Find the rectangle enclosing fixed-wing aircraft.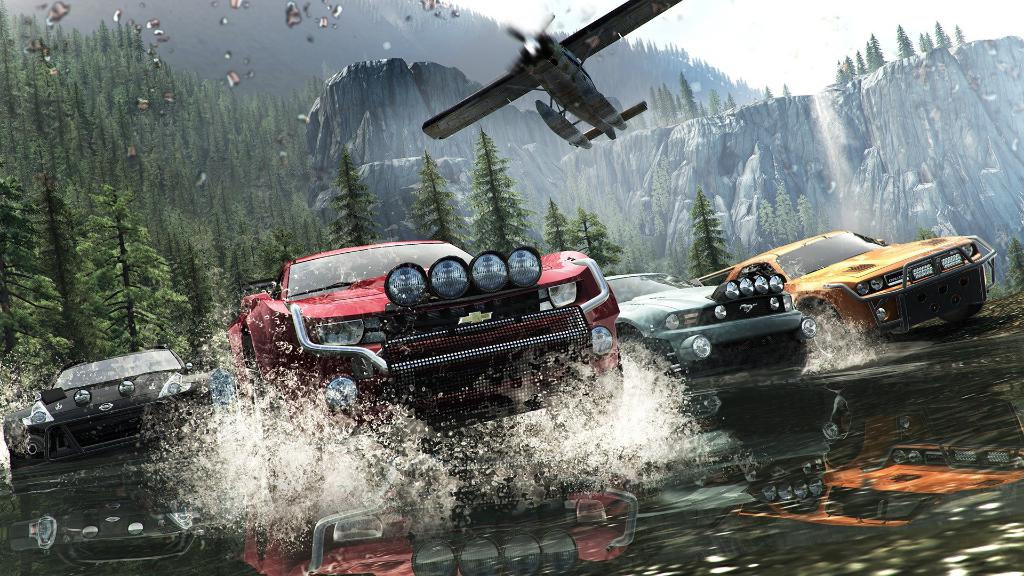
bbox=(420, 0, 698, 157).
